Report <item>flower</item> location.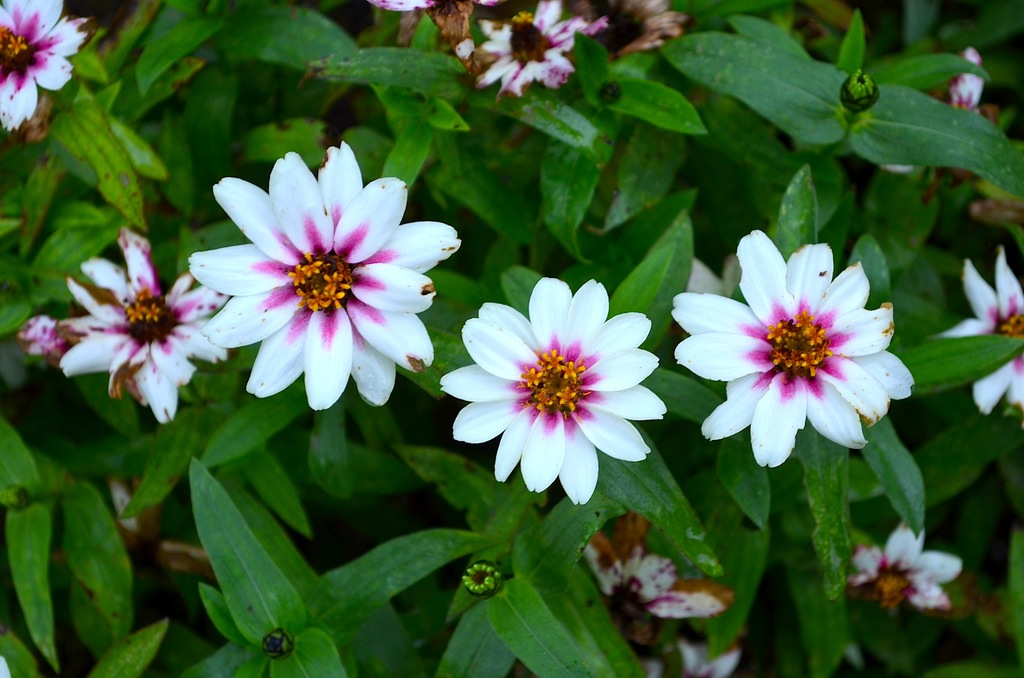
Report: [666, 227, 916, 466].
